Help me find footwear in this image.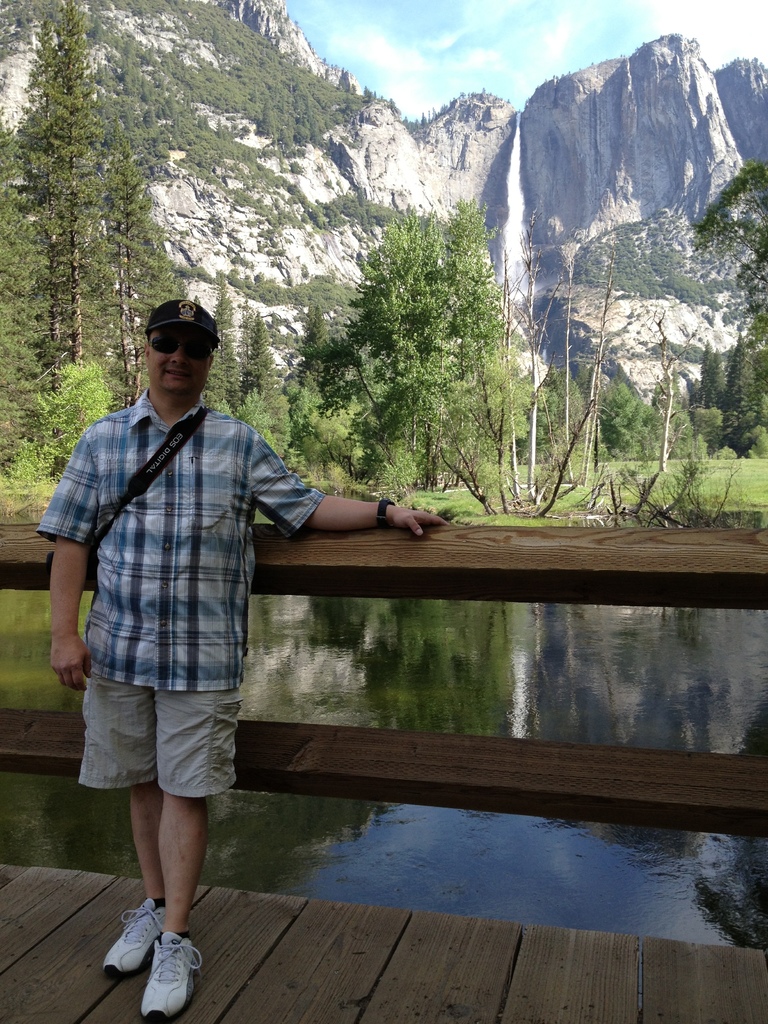
Found it: 95 893 175 982.
